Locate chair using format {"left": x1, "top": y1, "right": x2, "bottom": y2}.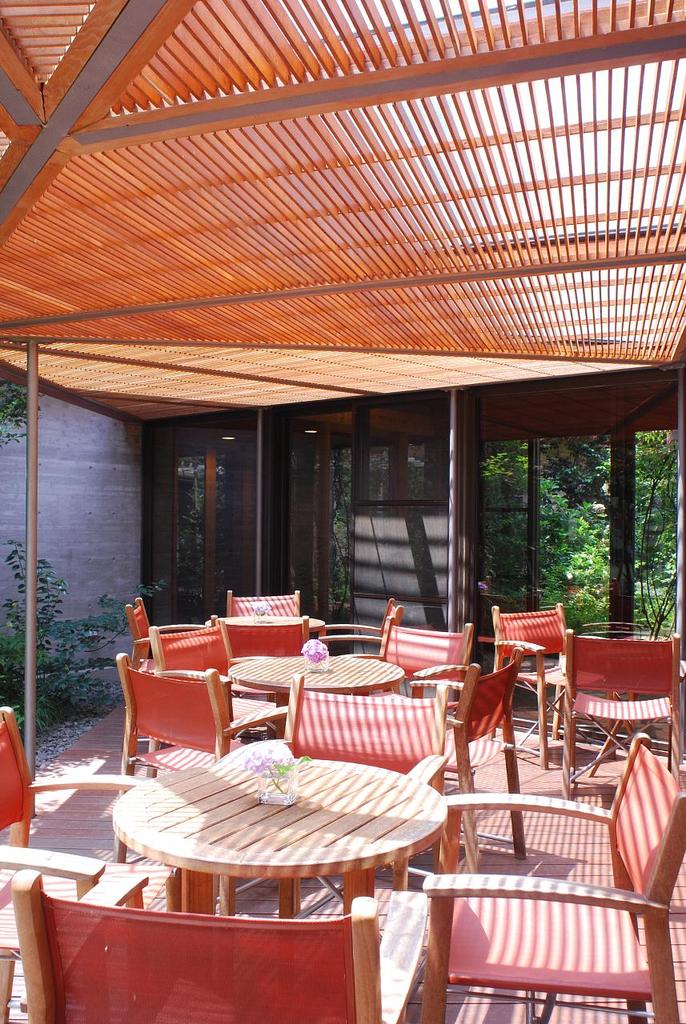
{"left": 106, "top": 652, "right": 296, "bottom": 913}.
